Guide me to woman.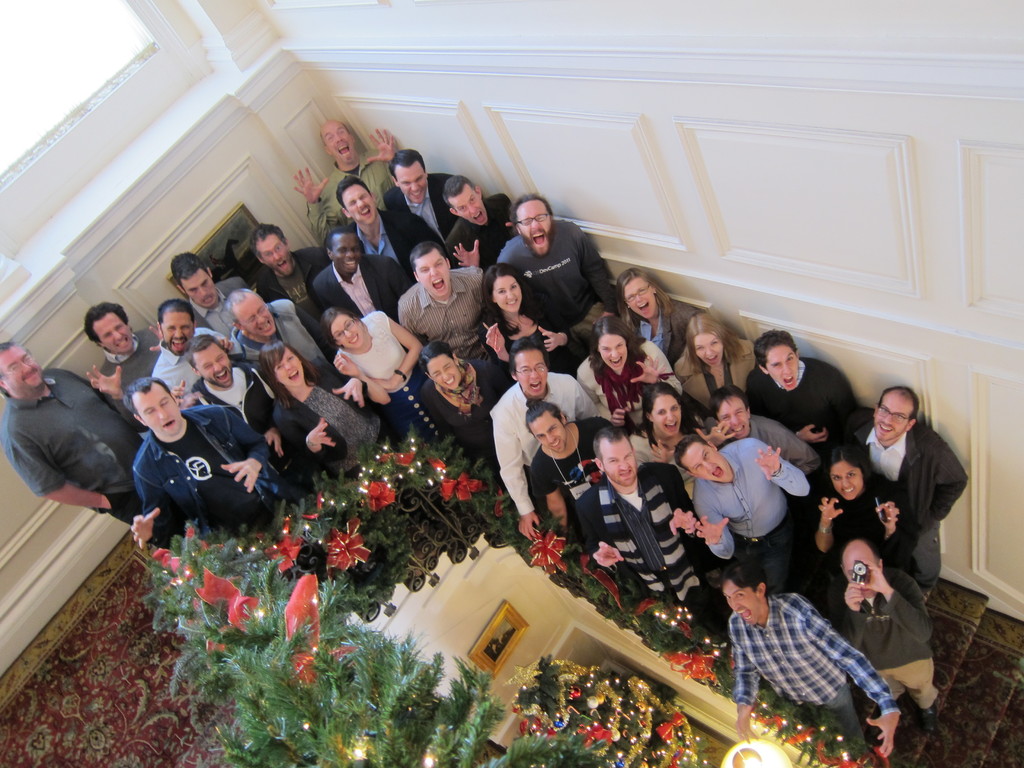
Guidance: select_region(810, 446, 919, 582).
